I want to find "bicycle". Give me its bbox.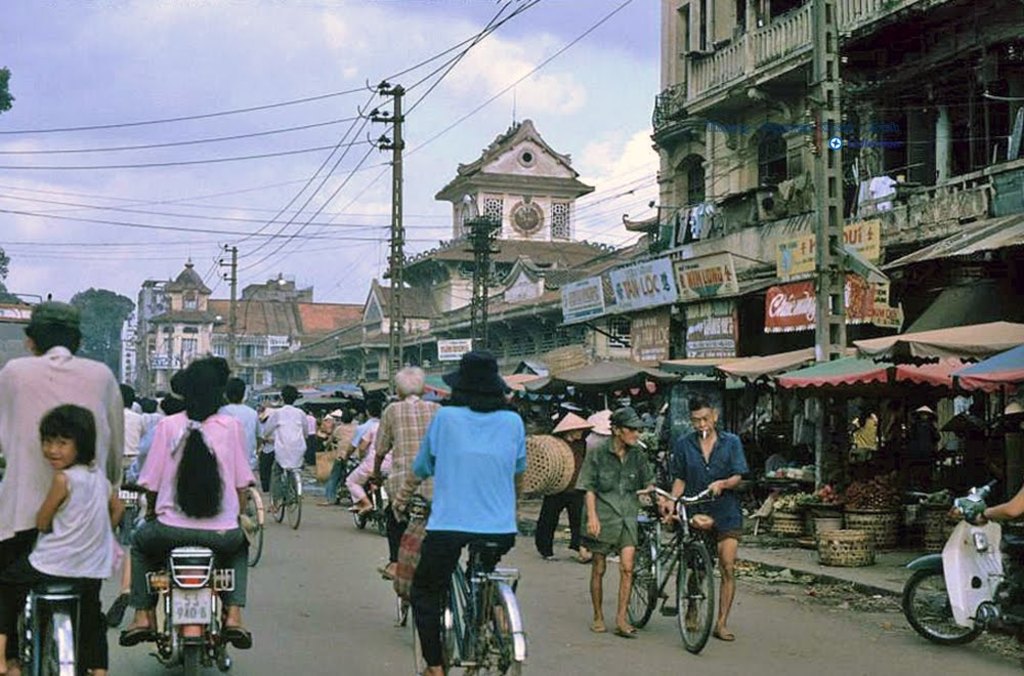
select_region(627, 484, 719, 646).
